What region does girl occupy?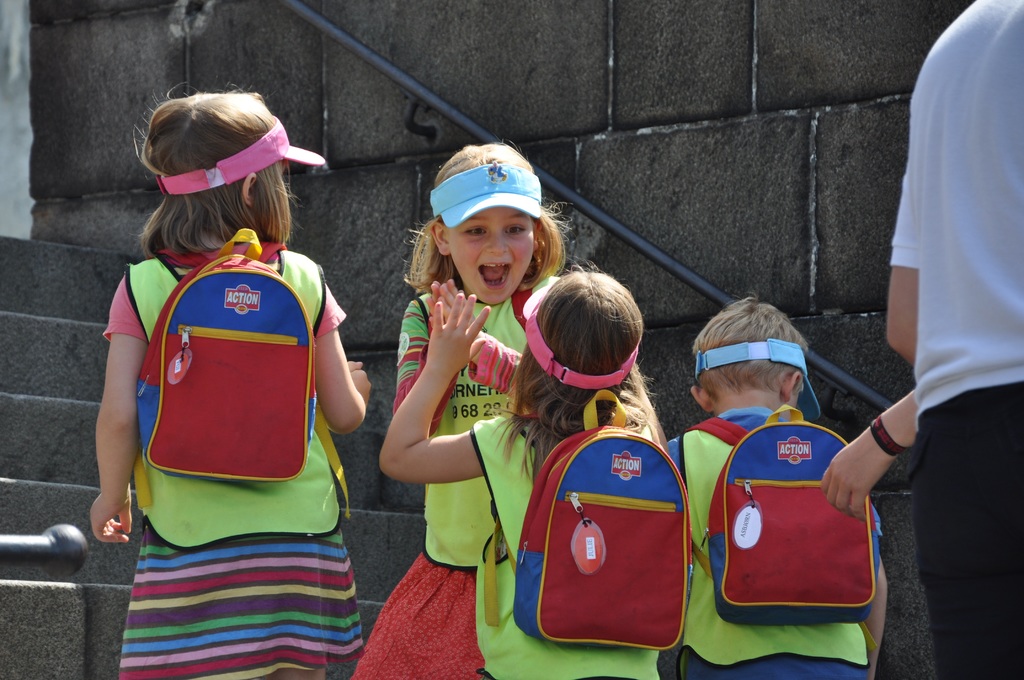
671/295/887/679.
